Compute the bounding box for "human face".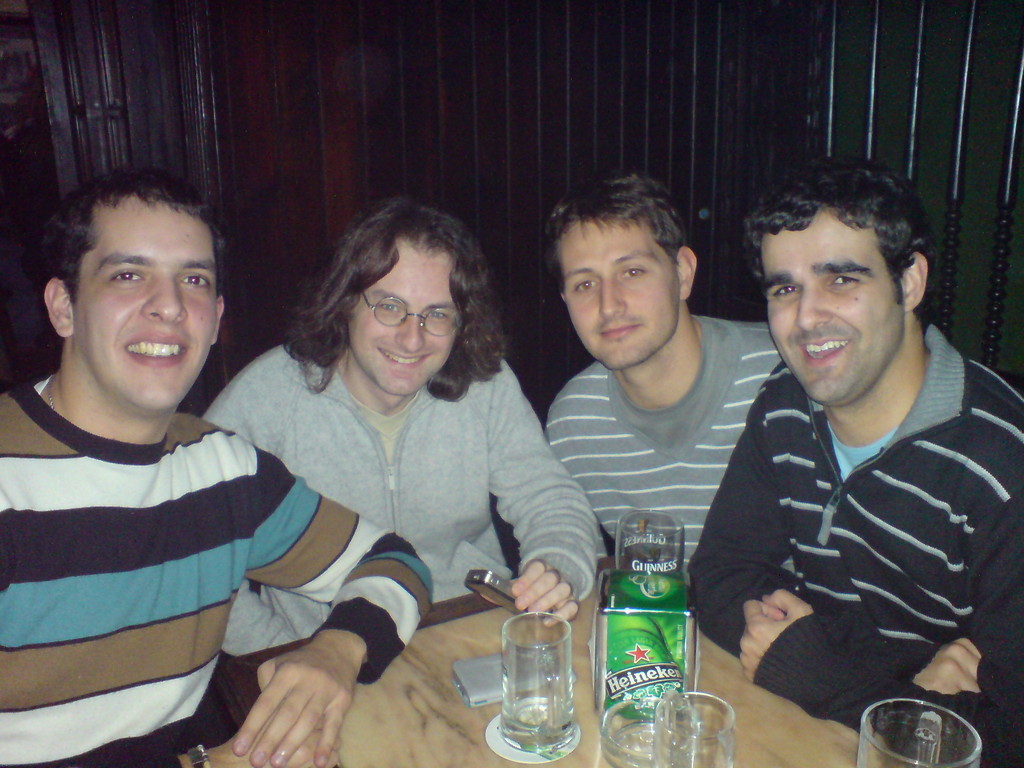
rect(349, 239, 462, 396).
